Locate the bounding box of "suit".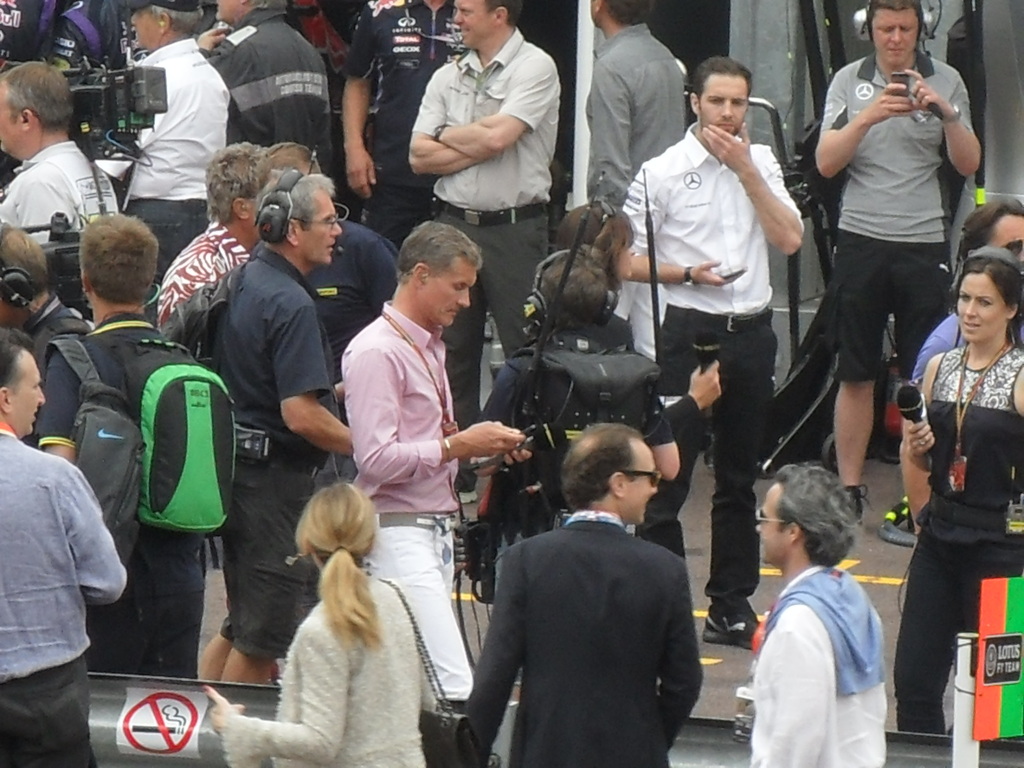
Bounding box: [x1=462, y1=436, x2=717, y2=761].
